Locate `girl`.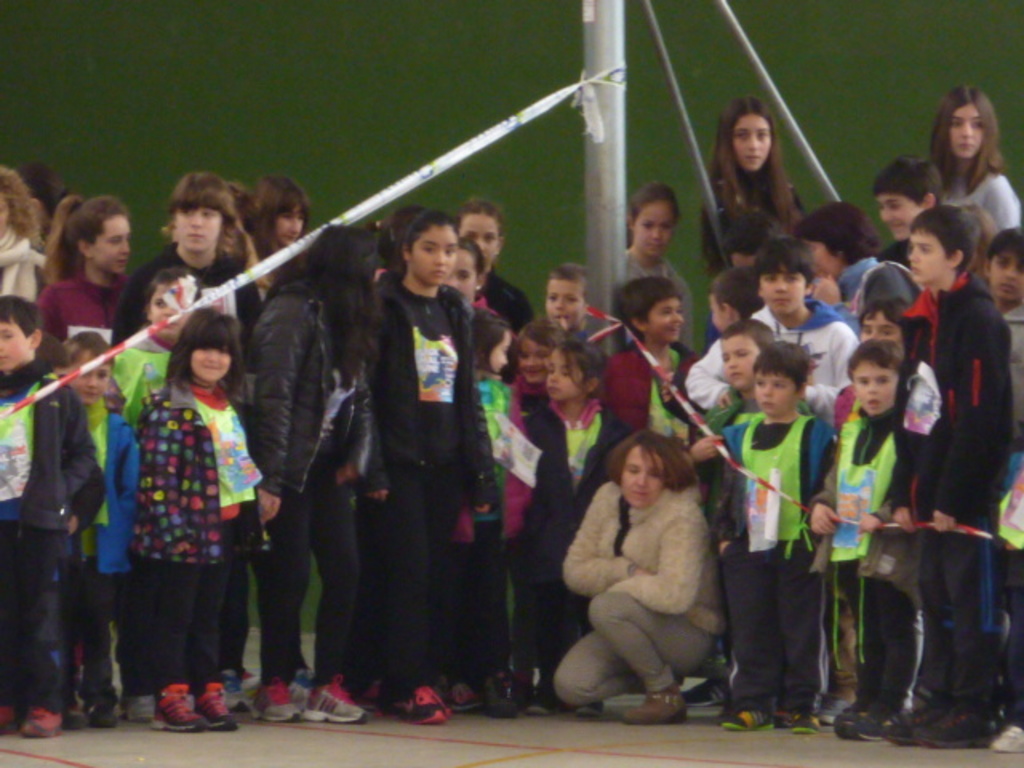
Bounding box: crop(458, 202, 538, 334).
